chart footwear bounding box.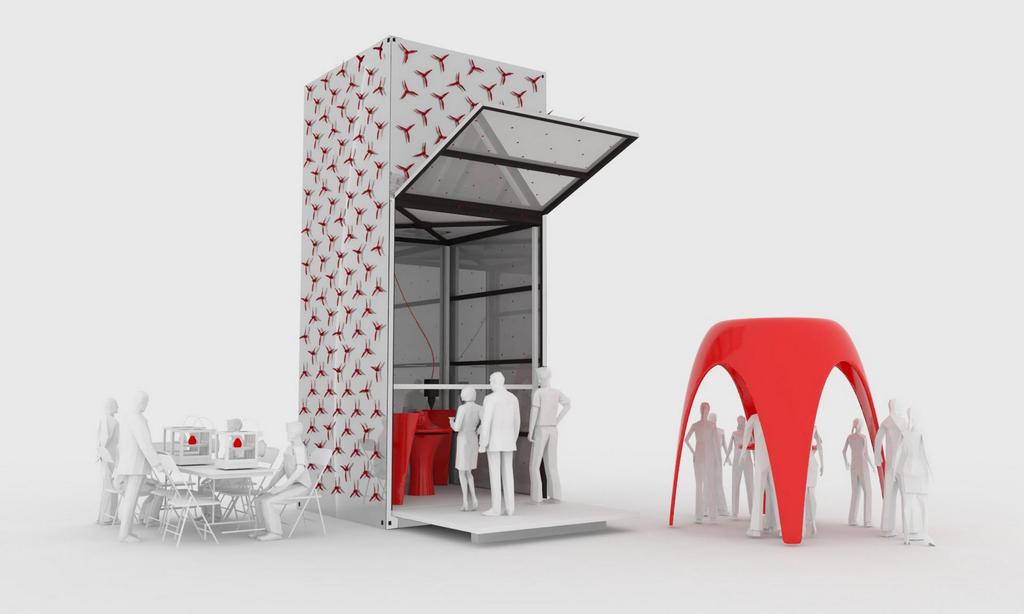
Charted: Rect(745, 526, 761, 535).
